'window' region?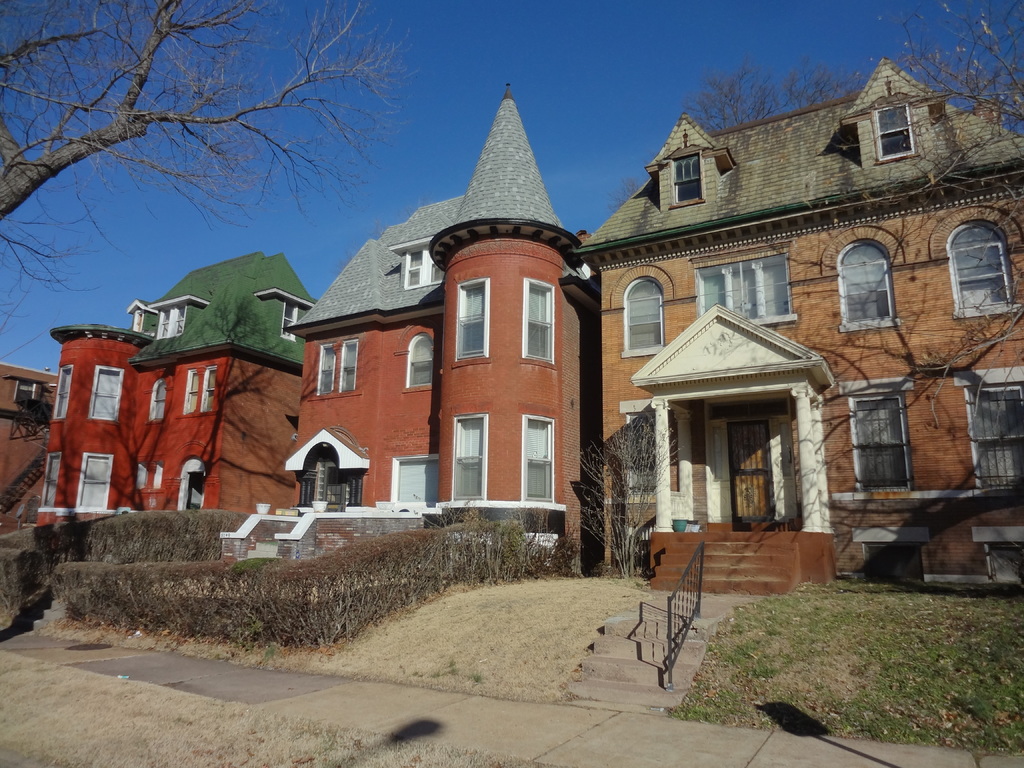
locate(12, 380, 35, 404)
